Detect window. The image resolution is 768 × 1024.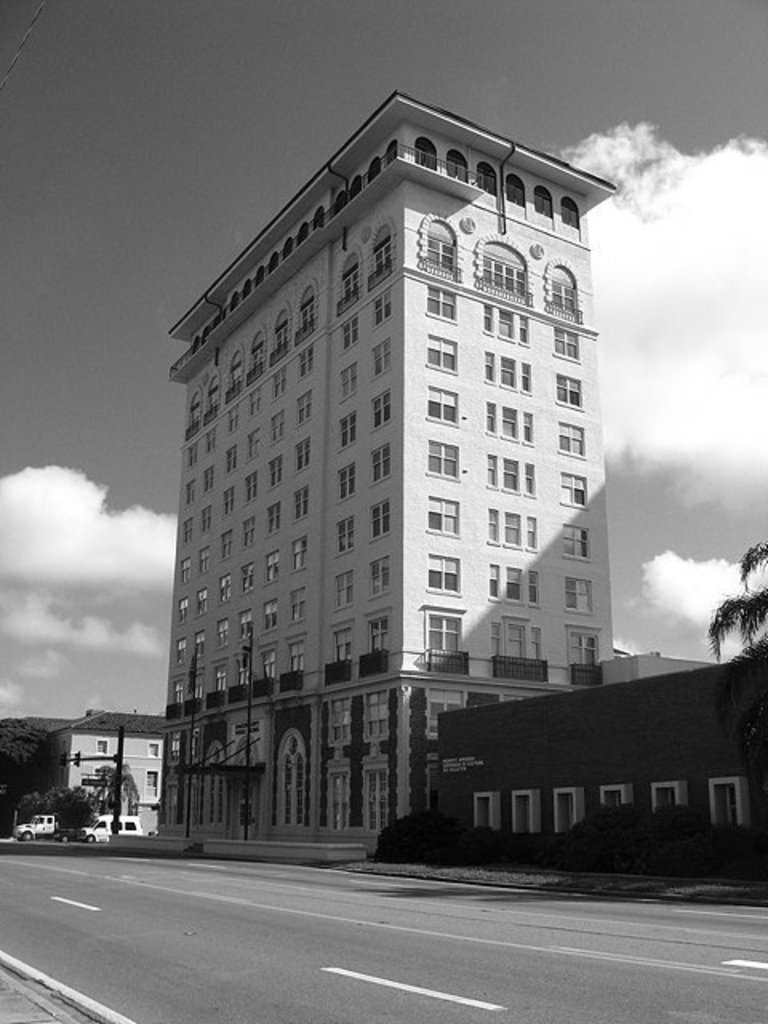
{"left": 254, "top": 264, "right": 272, "bottom": 286}.
